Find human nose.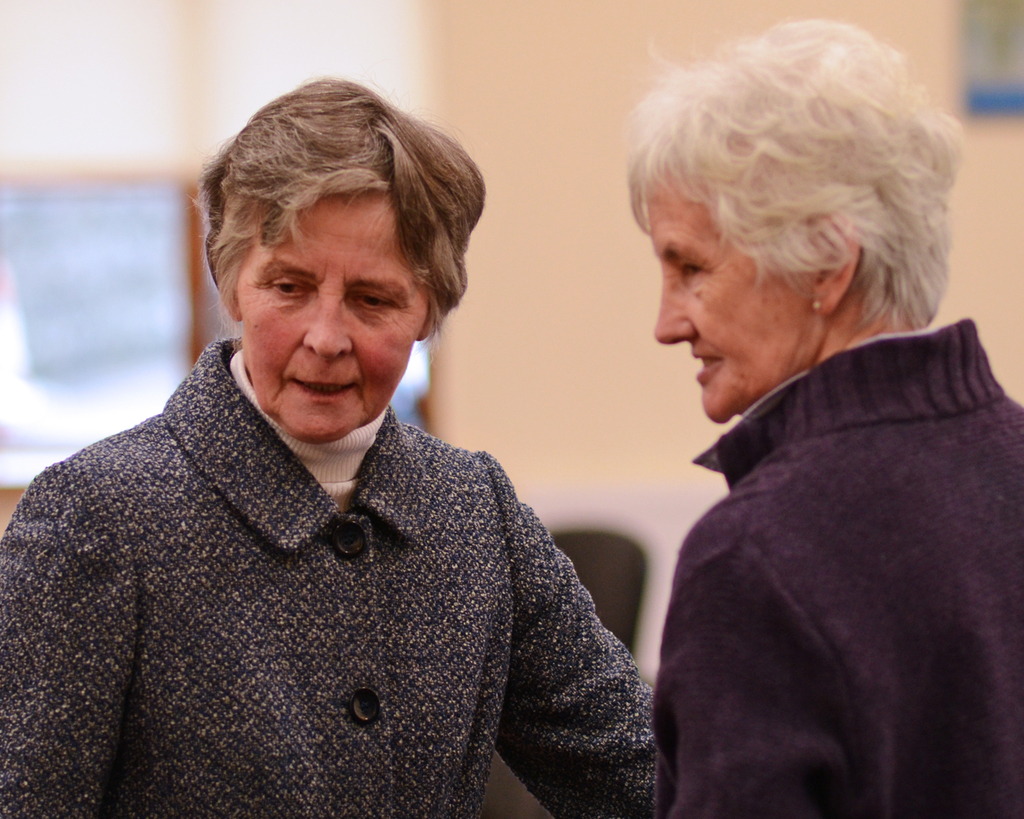
302/286/354/362.
